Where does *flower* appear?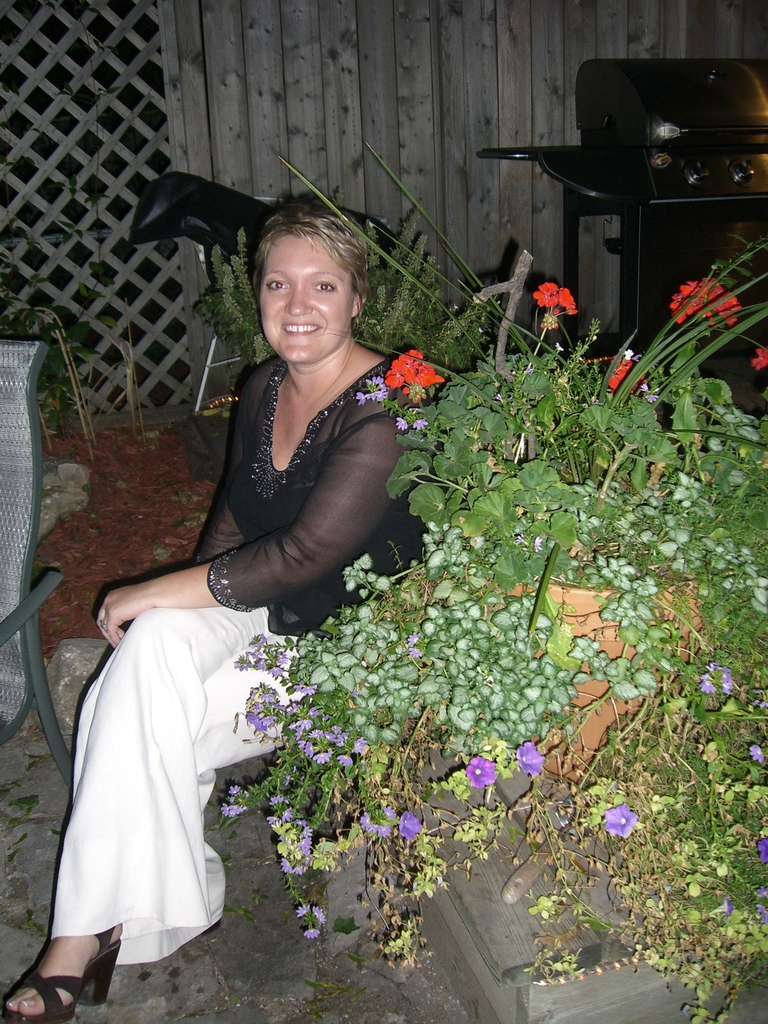
Appears at 639:386:659:402.
